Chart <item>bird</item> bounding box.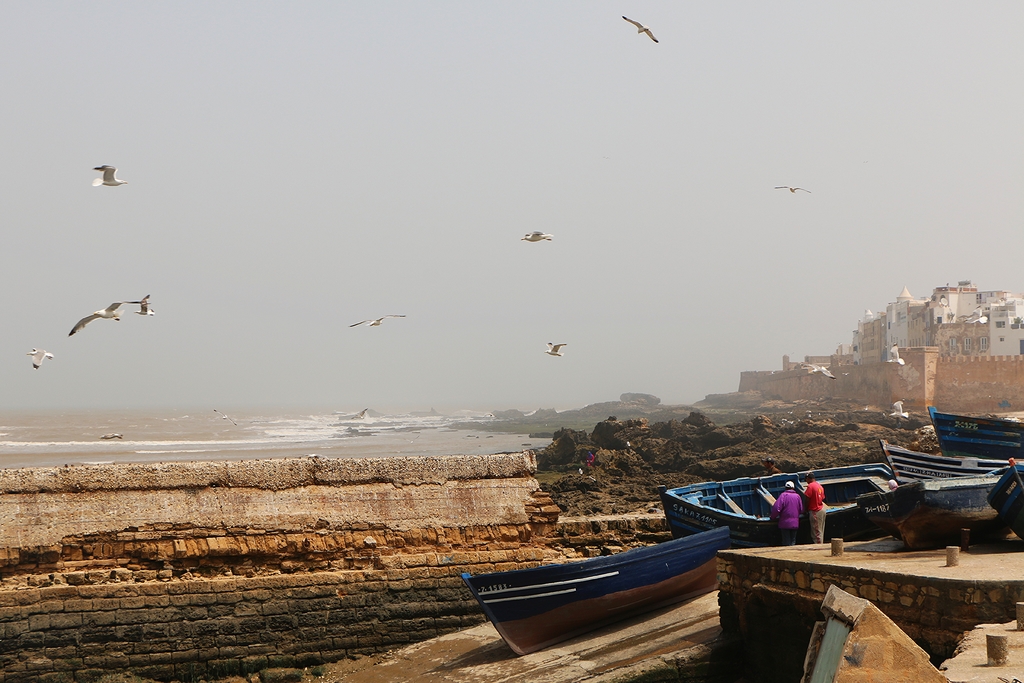
Charted: <bbox>349, 406, 369, 419</bbox>.
